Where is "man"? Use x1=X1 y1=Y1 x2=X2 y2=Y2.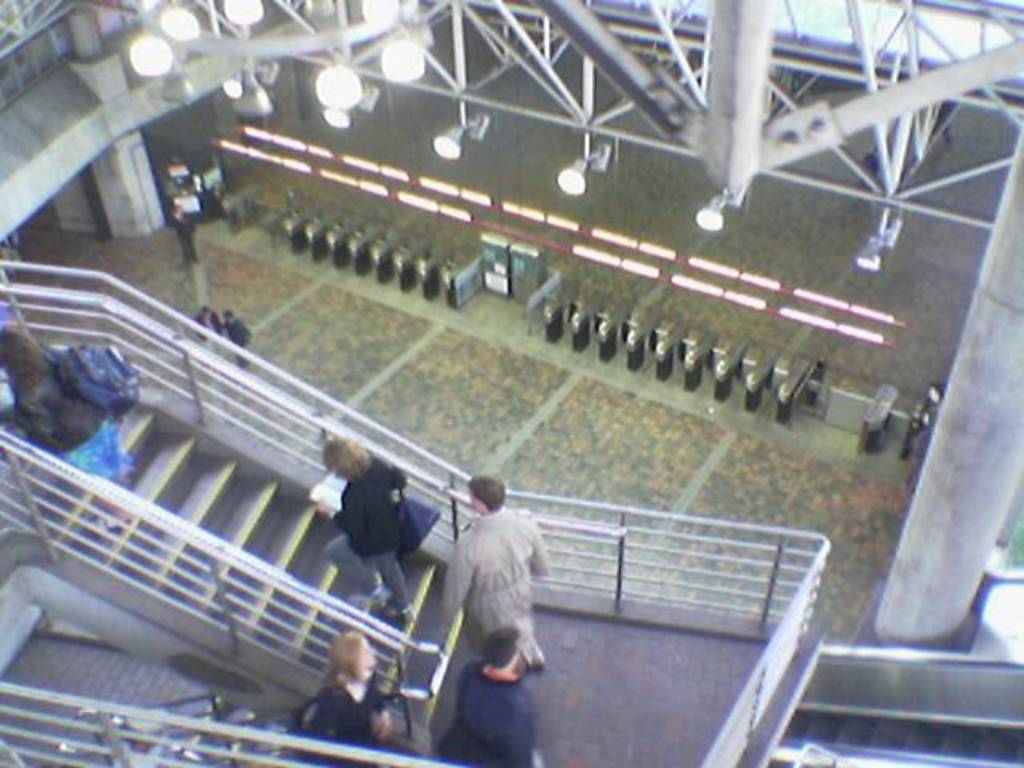
x1=192 y1=302 x2=224 y2=349.
